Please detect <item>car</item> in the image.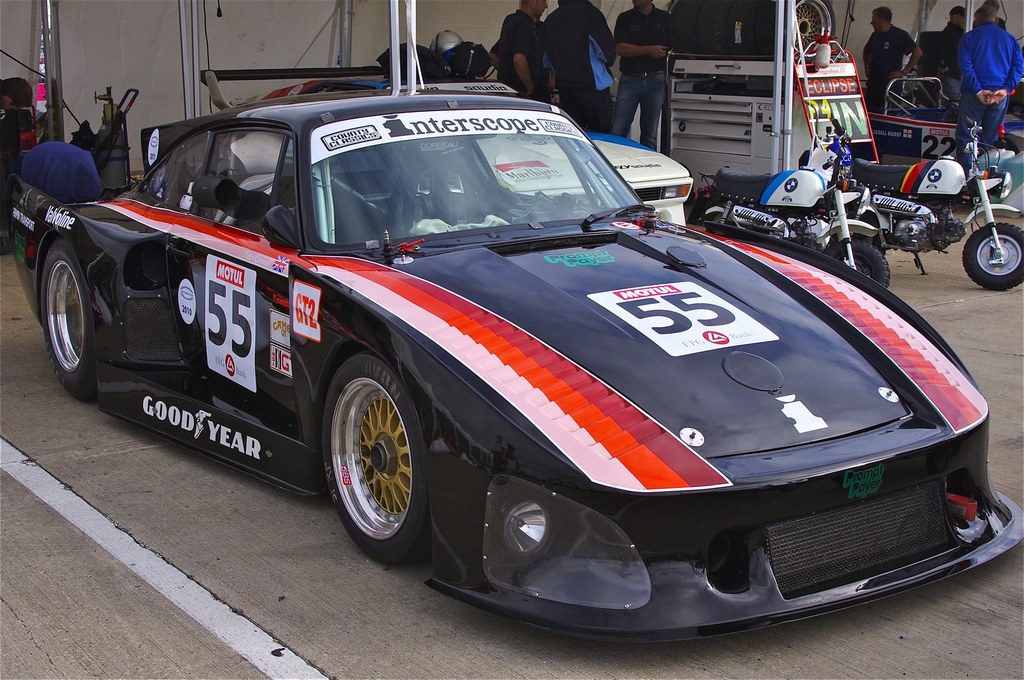
<bbox>24, 86, 1023, 654</bbox>.
